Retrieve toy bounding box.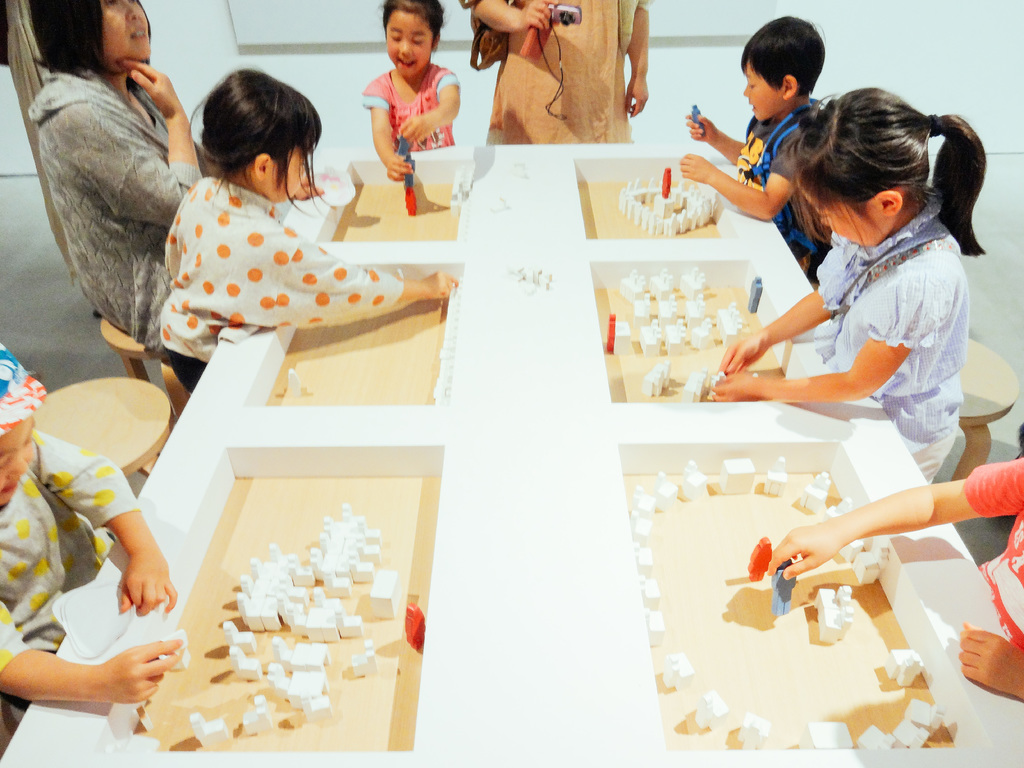
Bounding box: BBox(686, 270, 707, 300).
